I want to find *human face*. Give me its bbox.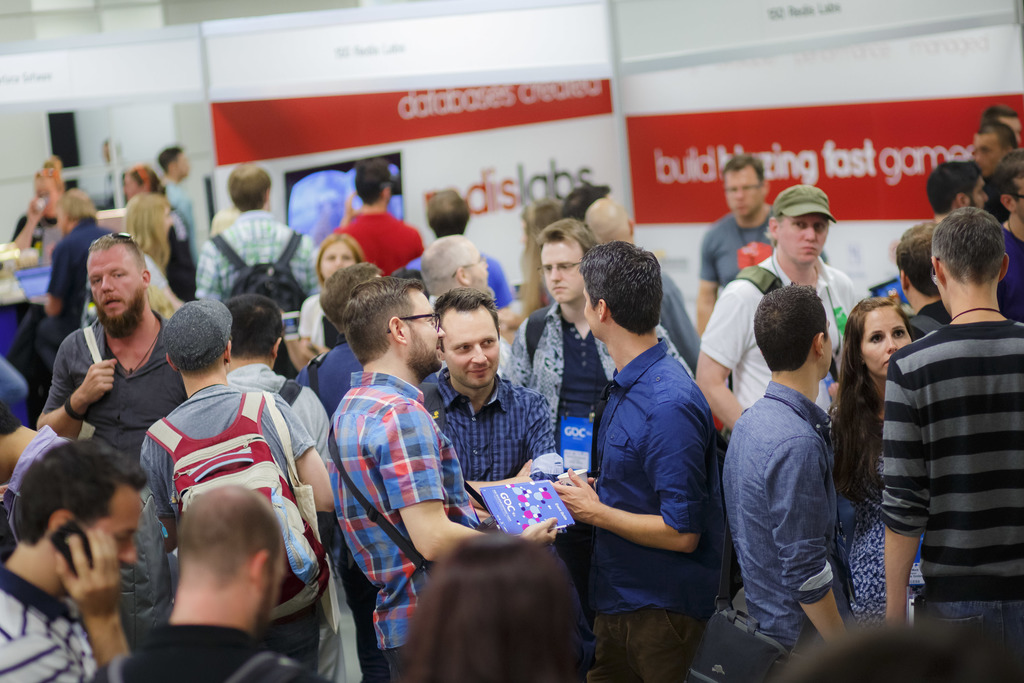
pyautogui.locateOnScreen(584, 295, 601, 335).
